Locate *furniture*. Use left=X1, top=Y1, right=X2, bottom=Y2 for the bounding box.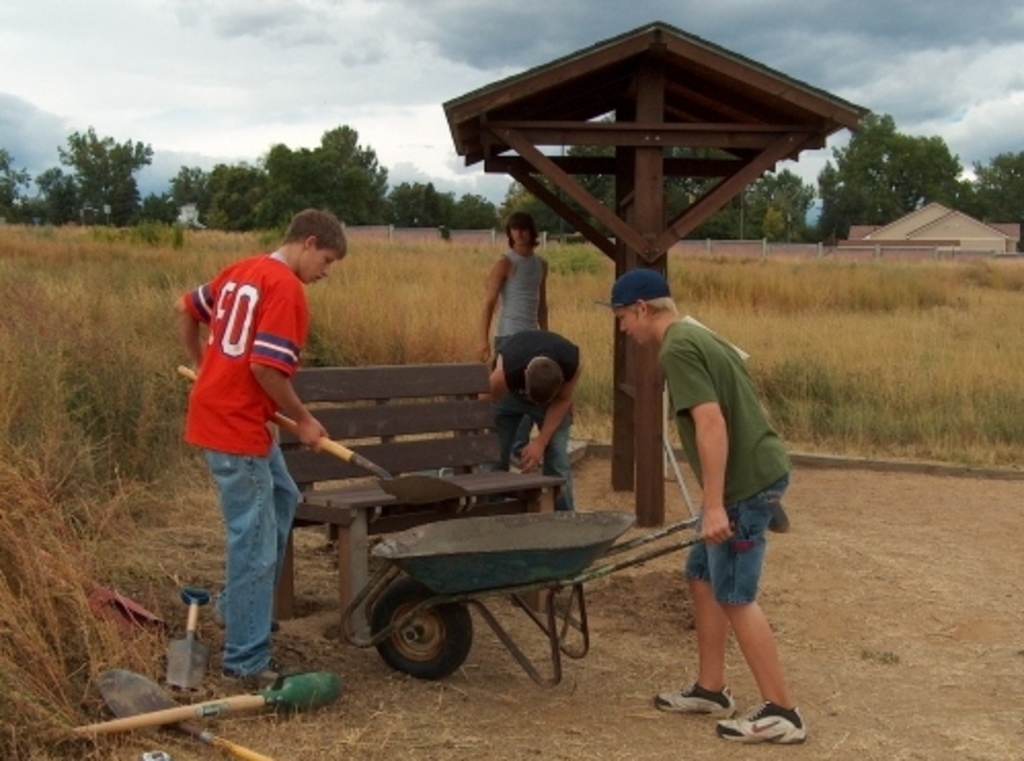
left=279, top=367, right=560, bottom=624.
